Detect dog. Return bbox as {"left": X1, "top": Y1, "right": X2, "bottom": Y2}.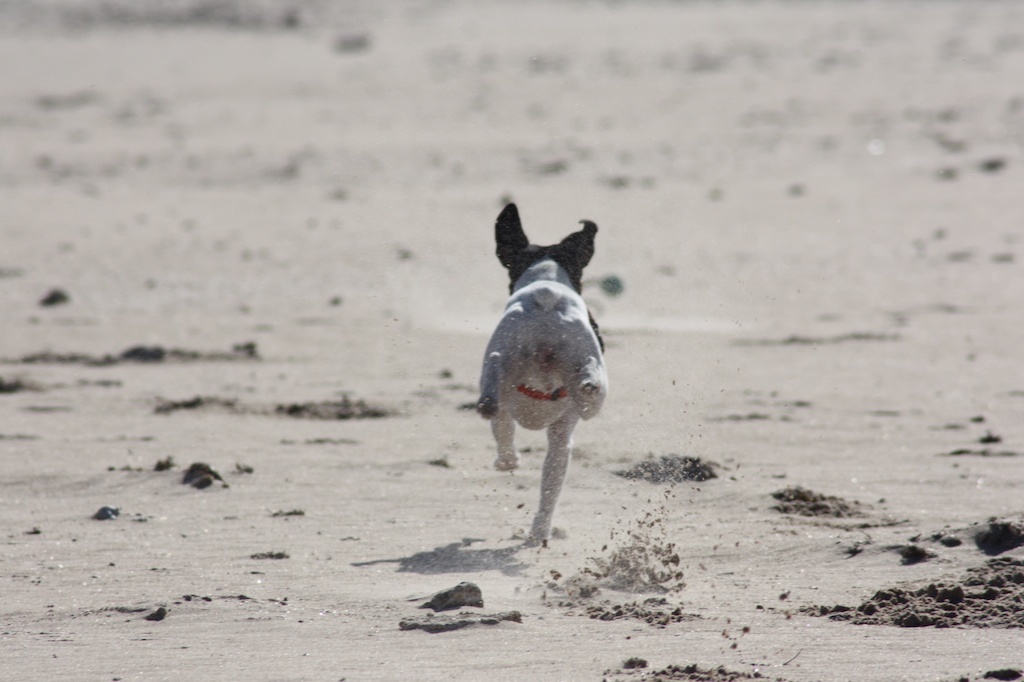
{"left": 471, "top": 201, "right": 612, "bottom": 547}.
